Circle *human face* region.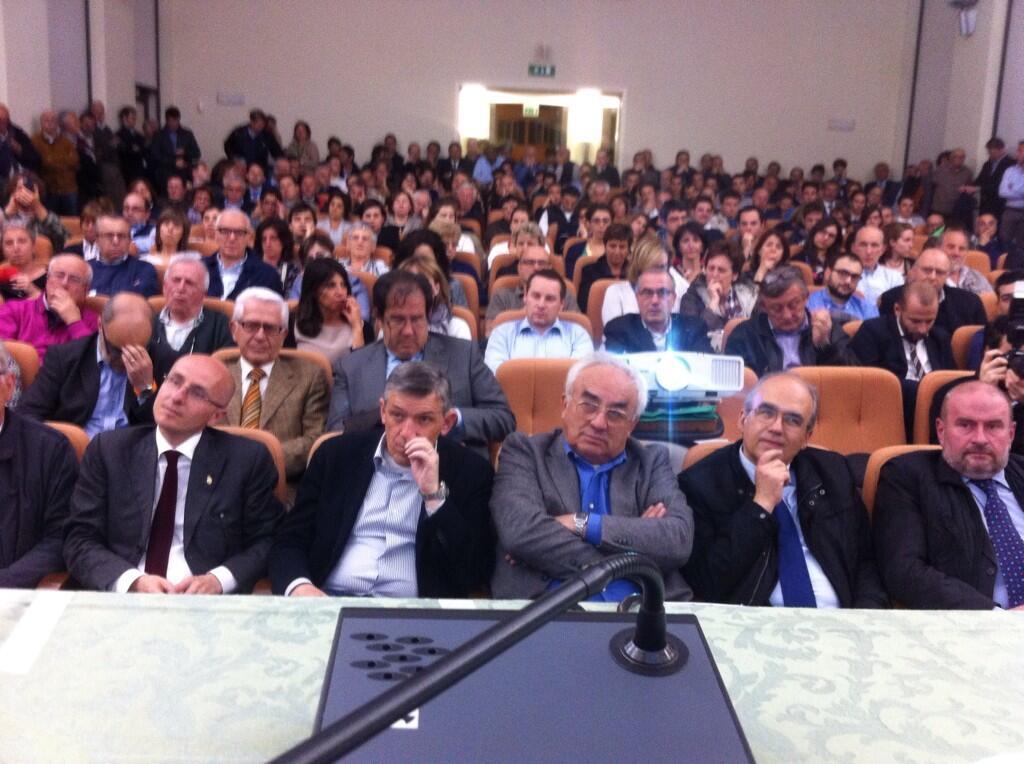
Region: (399, 192, 409, 217).
